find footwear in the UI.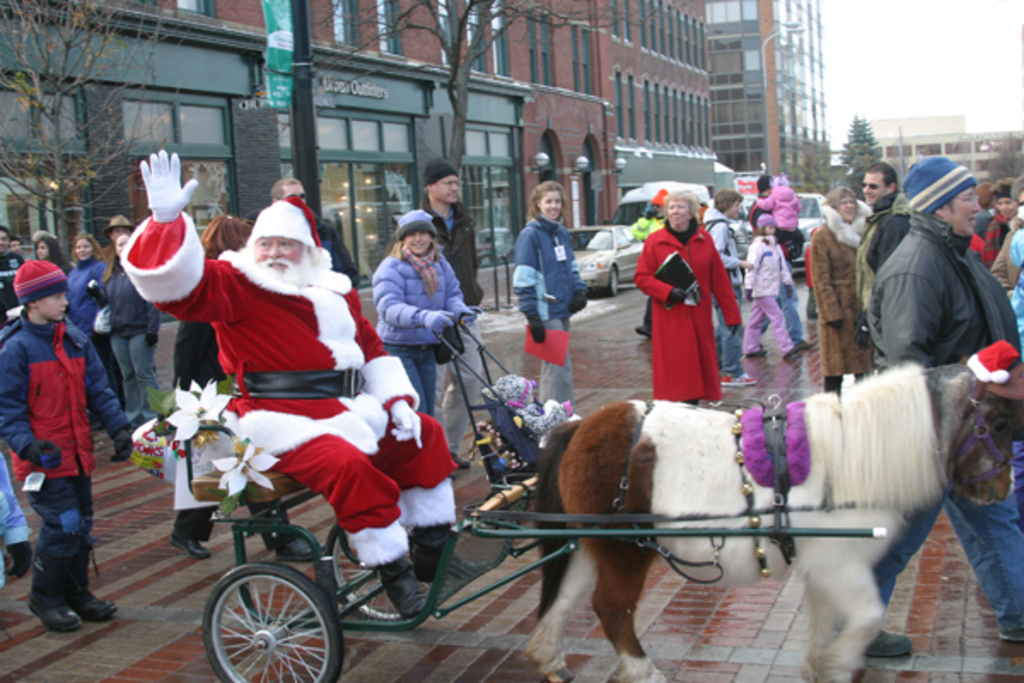
UI element at 864, 623, 908, 652.
